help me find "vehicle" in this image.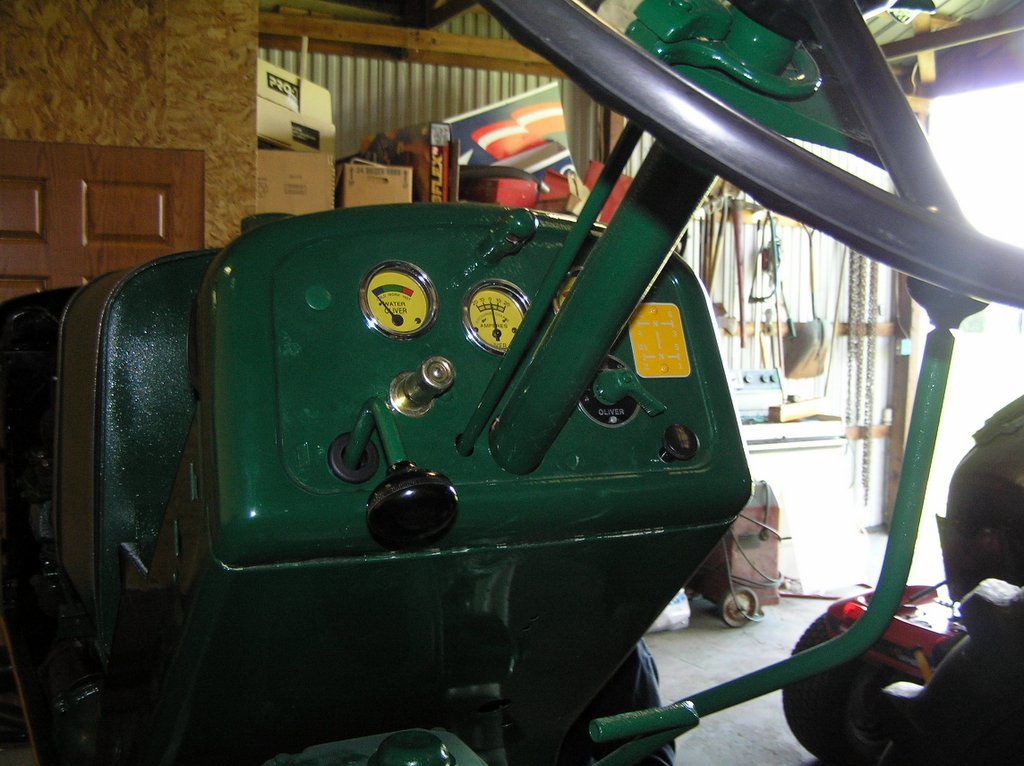
Found it: pyautogui.locateOnScreen(0, 0, 1023, 765).
